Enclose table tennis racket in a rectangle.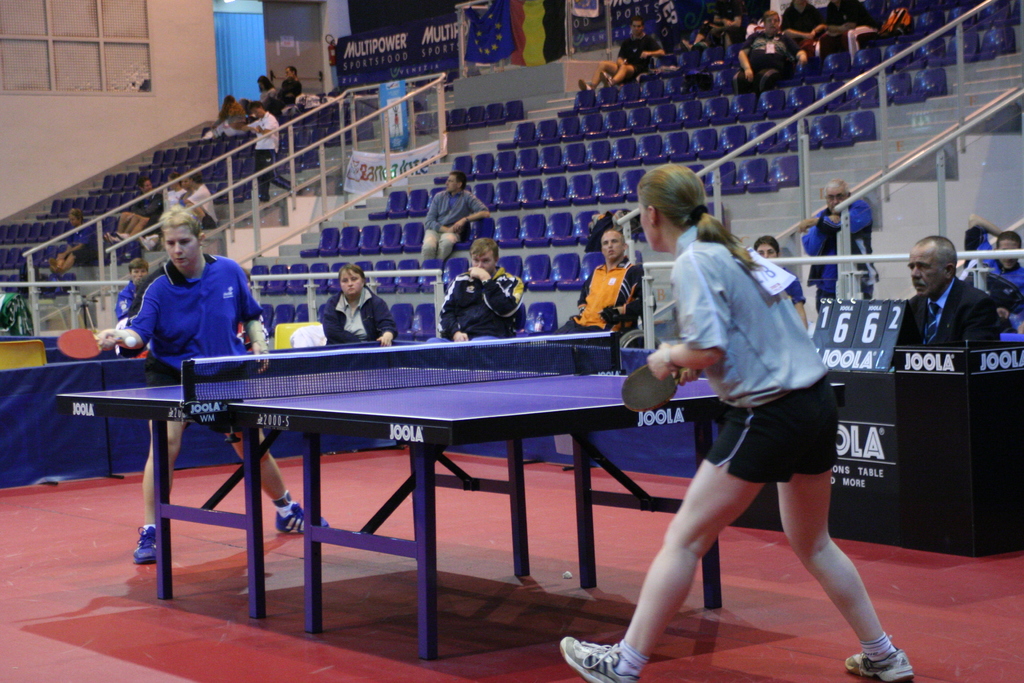
[x1=59, y1=328, x2=130, y2=358].
